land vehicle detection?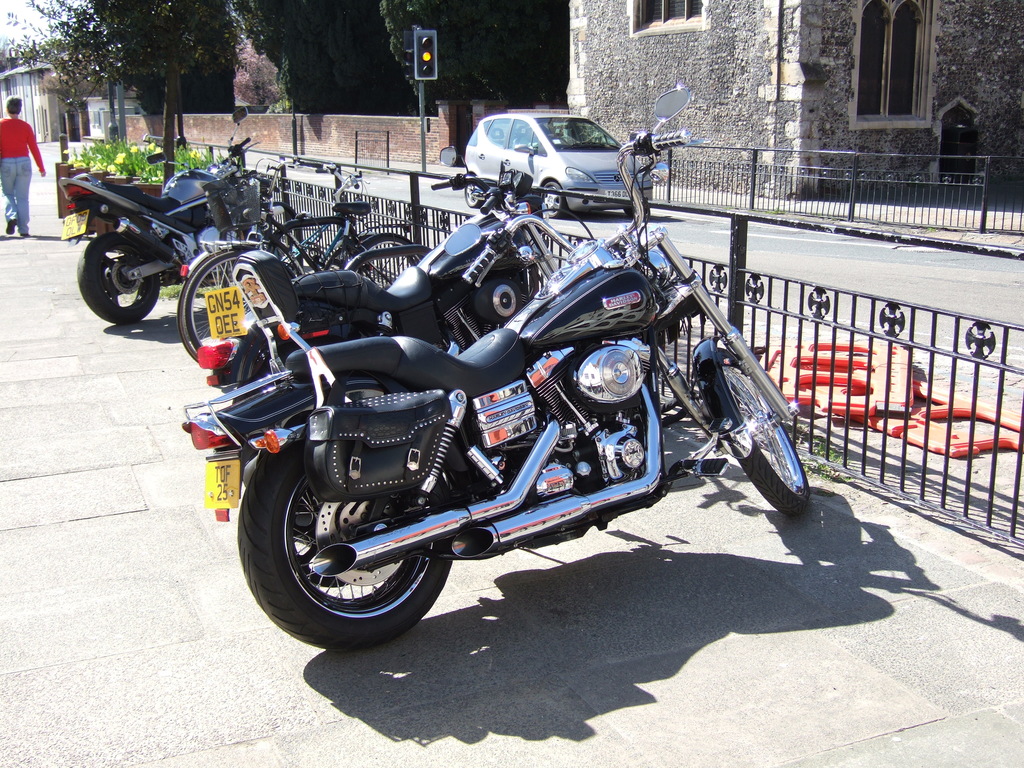
bbox(60, 141, 260, 332)
